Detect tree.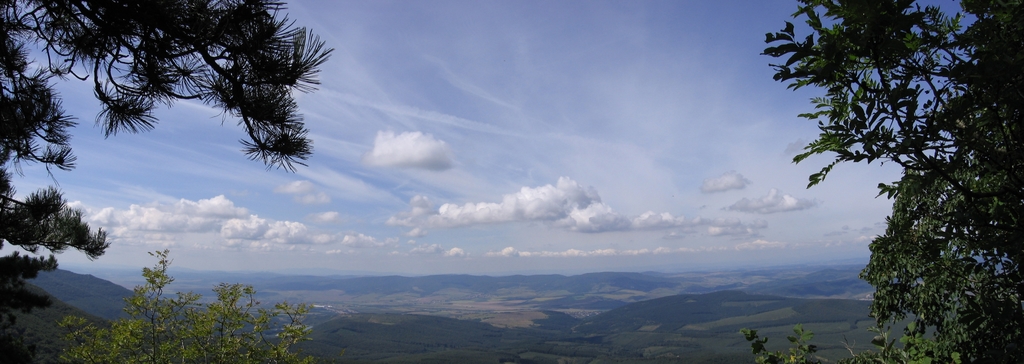
Detected at box=[756, 0, 1023, 363].
